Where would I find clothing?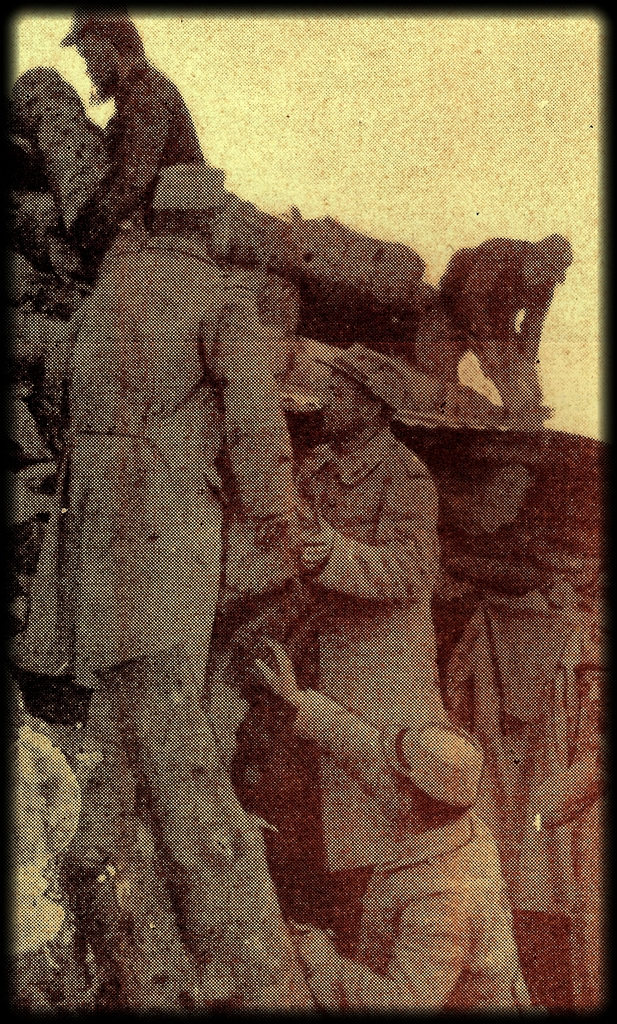
At locate(446, 581, 602, 925).
